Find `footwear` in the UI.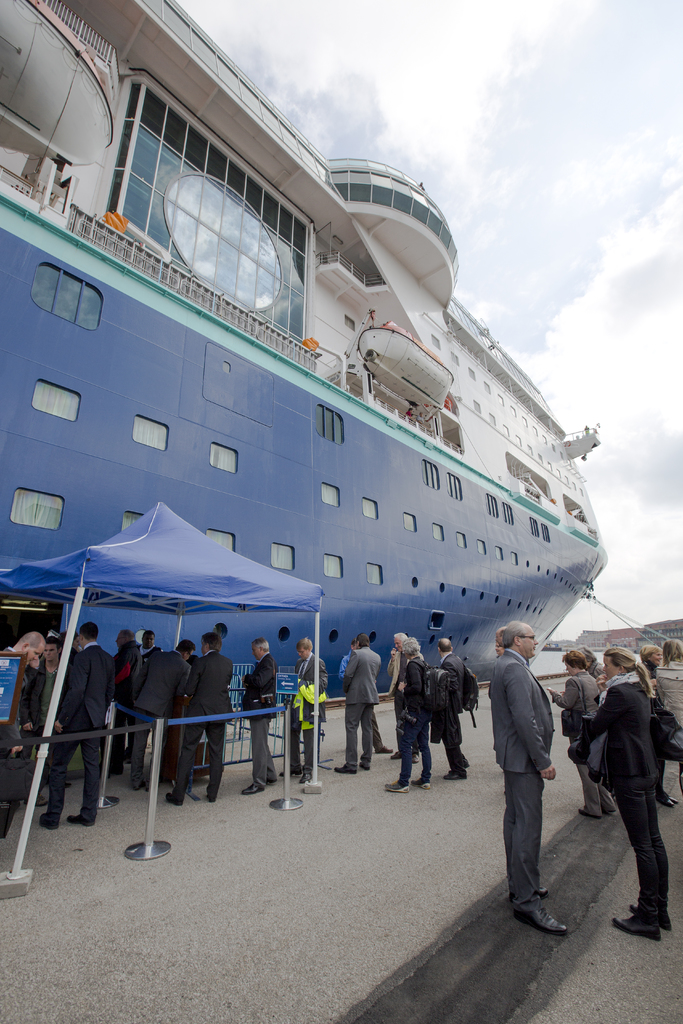
UI element at 513:899:571:939.
